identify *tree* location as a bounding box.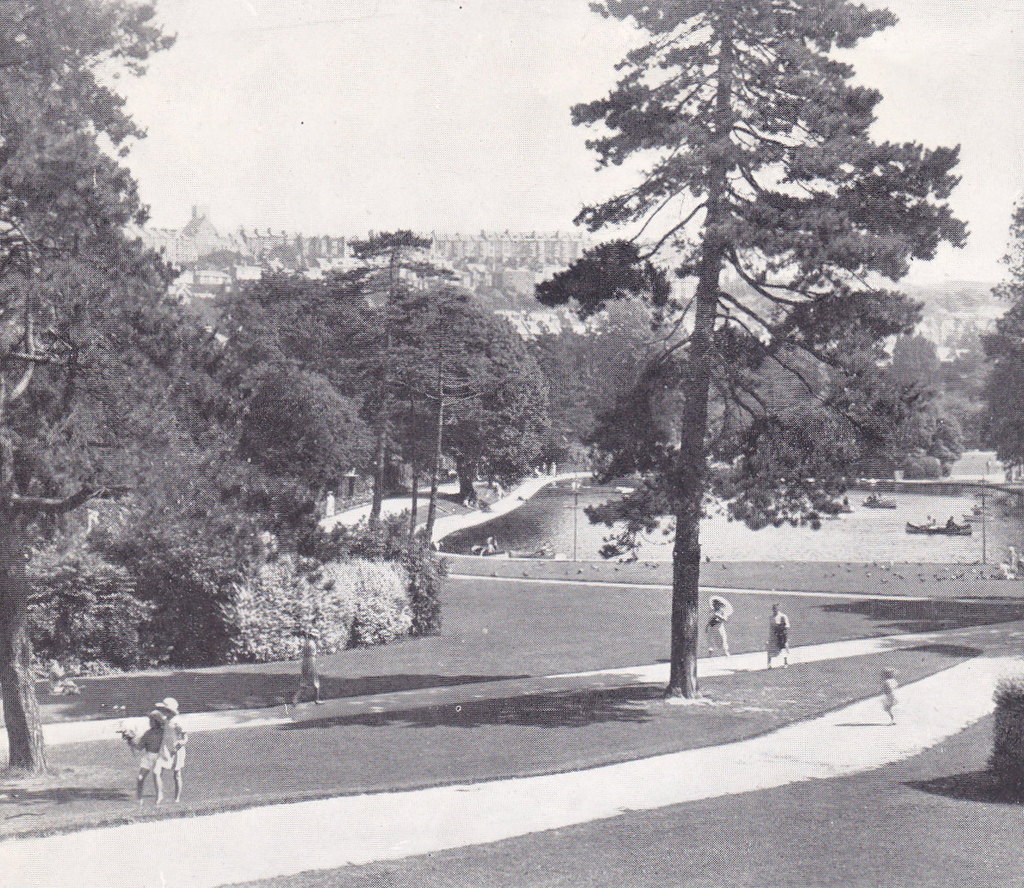
237:225:555:517.
